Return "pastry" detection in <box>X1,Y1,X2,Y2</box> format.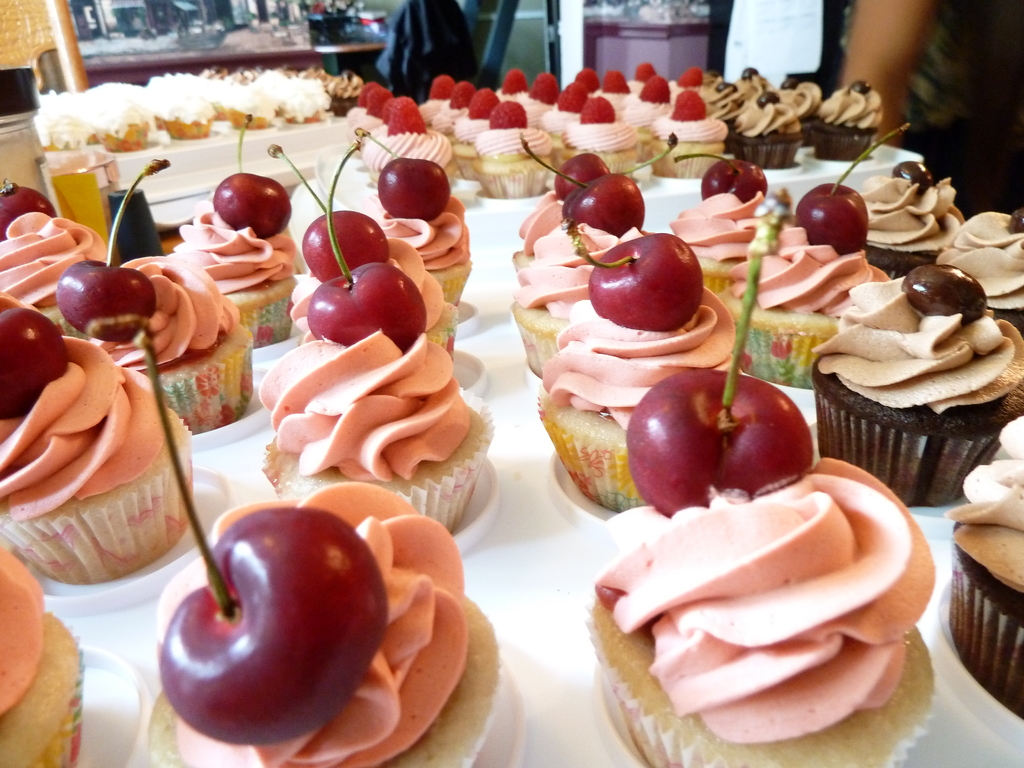
<box>588,259,943,767</box>.
